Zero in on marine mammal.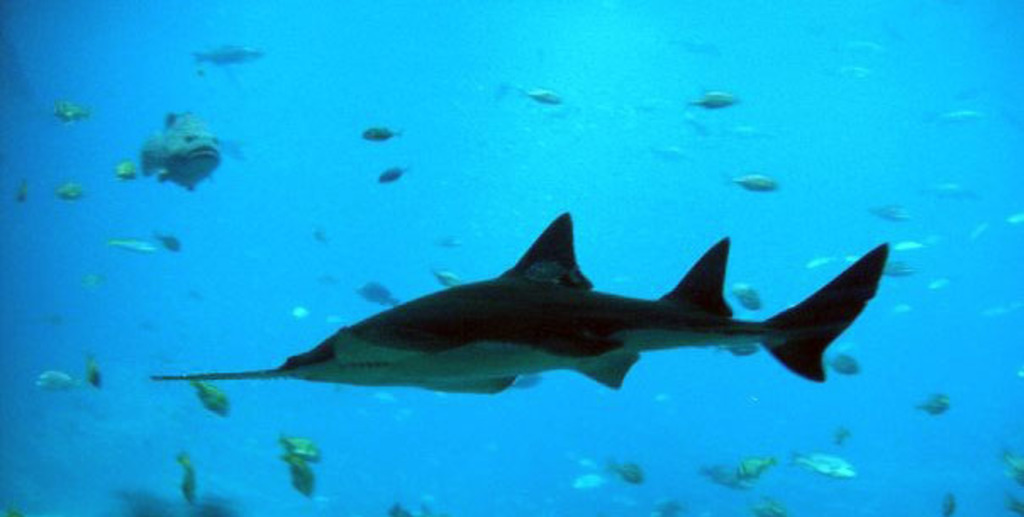
Zeroed in: 142,215,890,412.
